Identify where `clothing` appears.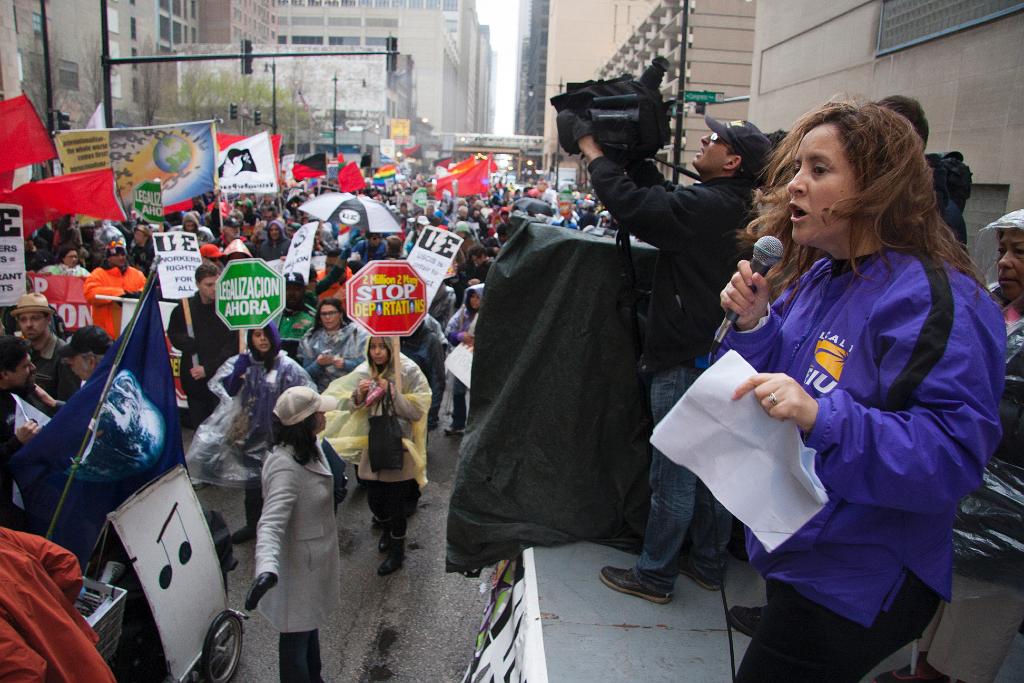
Appears at bbox=[255, 439, 349, 679].
